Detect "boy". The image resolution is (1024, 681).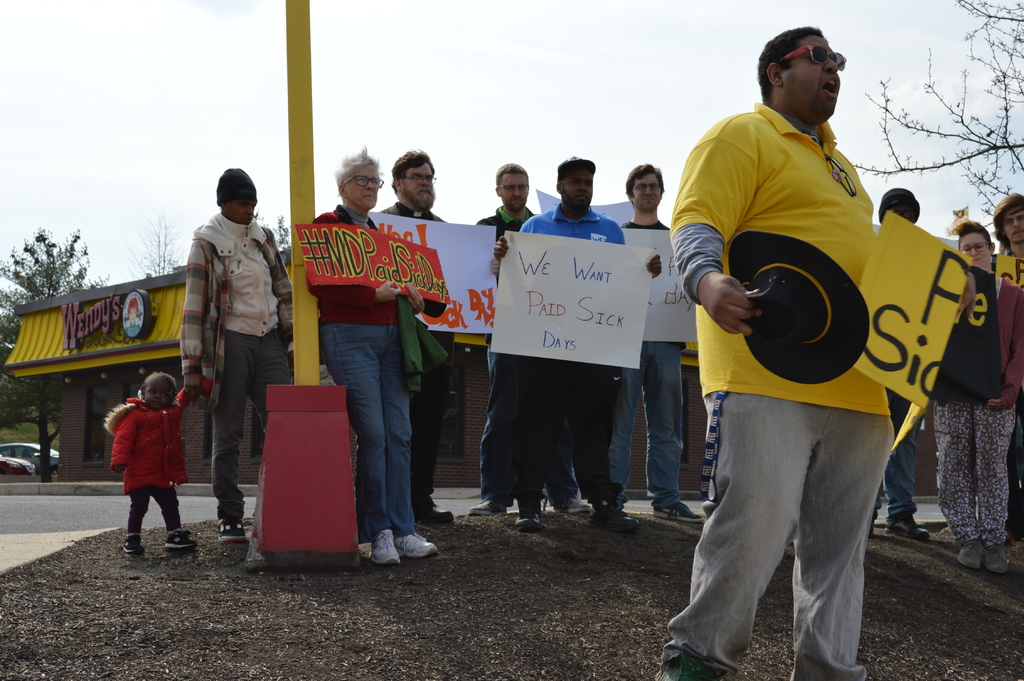
bbox=(95, 372, 195, 553).
